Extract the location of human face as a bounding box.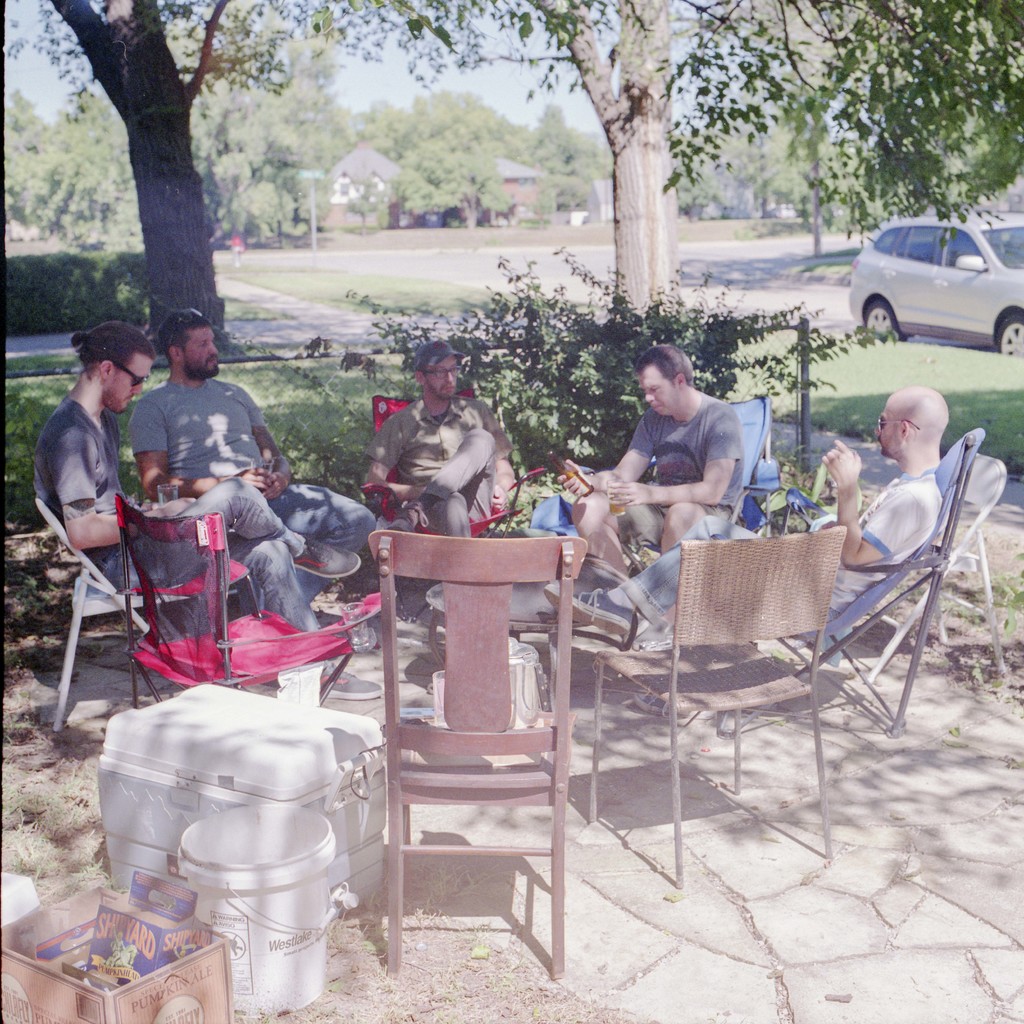
bbox=(177, 326, 223, 381).
